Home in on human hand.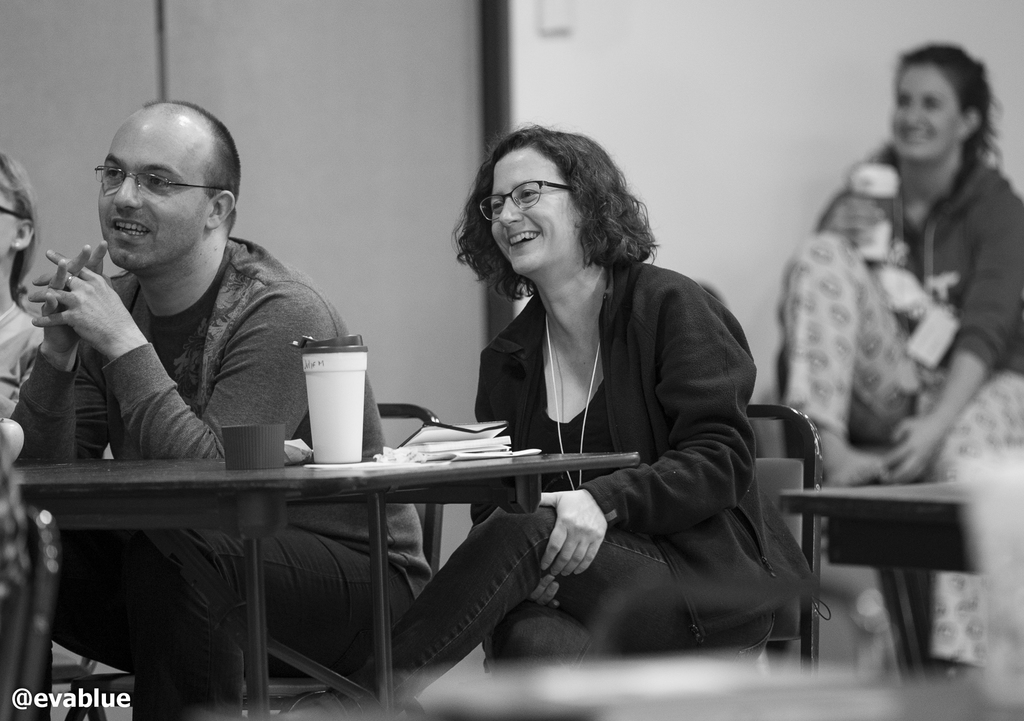
Homed in at (880, 414, 945, 485).
